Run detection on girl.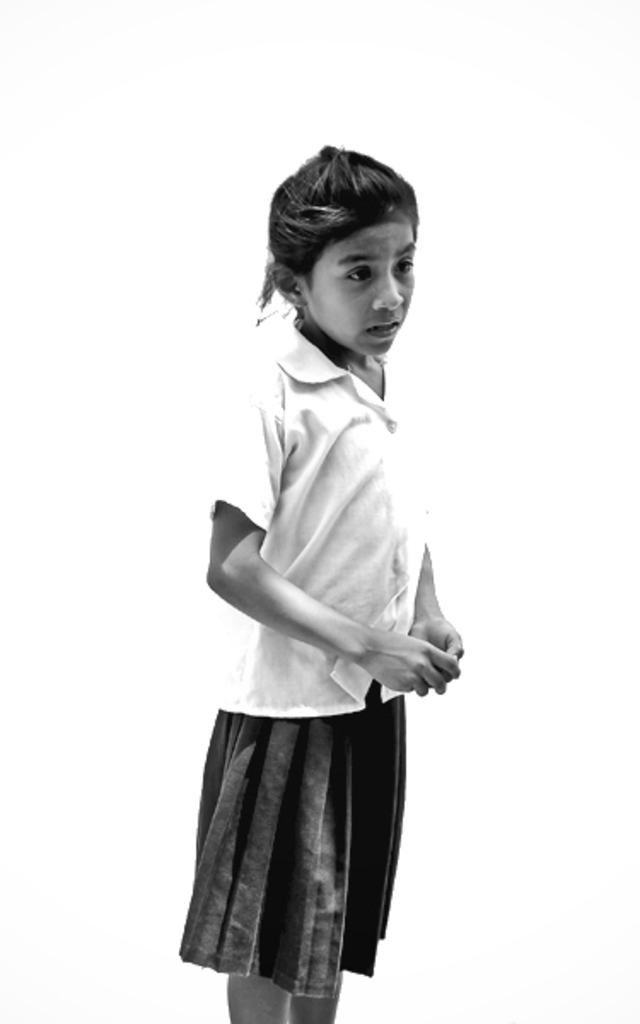
Result: bbox=[177, 140, 469, 1022].
